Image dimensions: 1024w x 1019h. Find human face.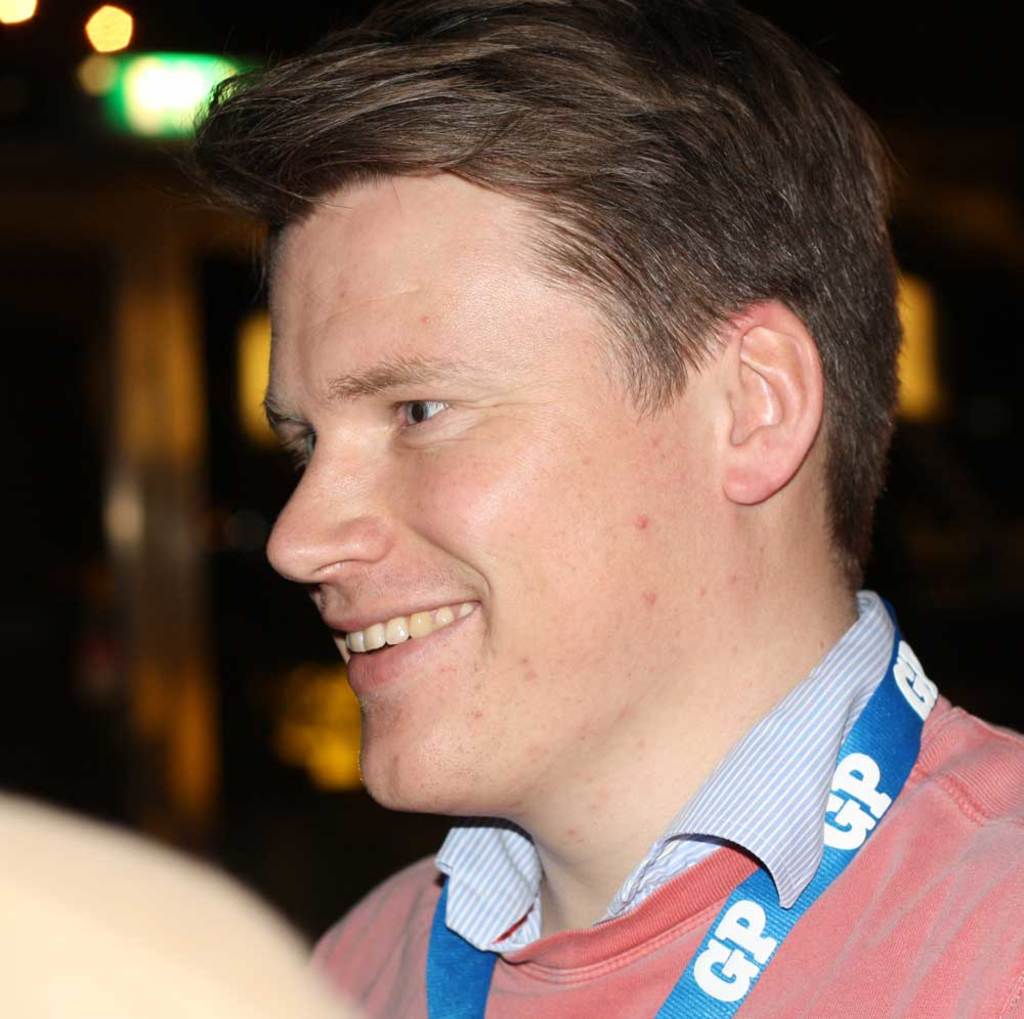
<region>211, 101, 713, 809</region>.
